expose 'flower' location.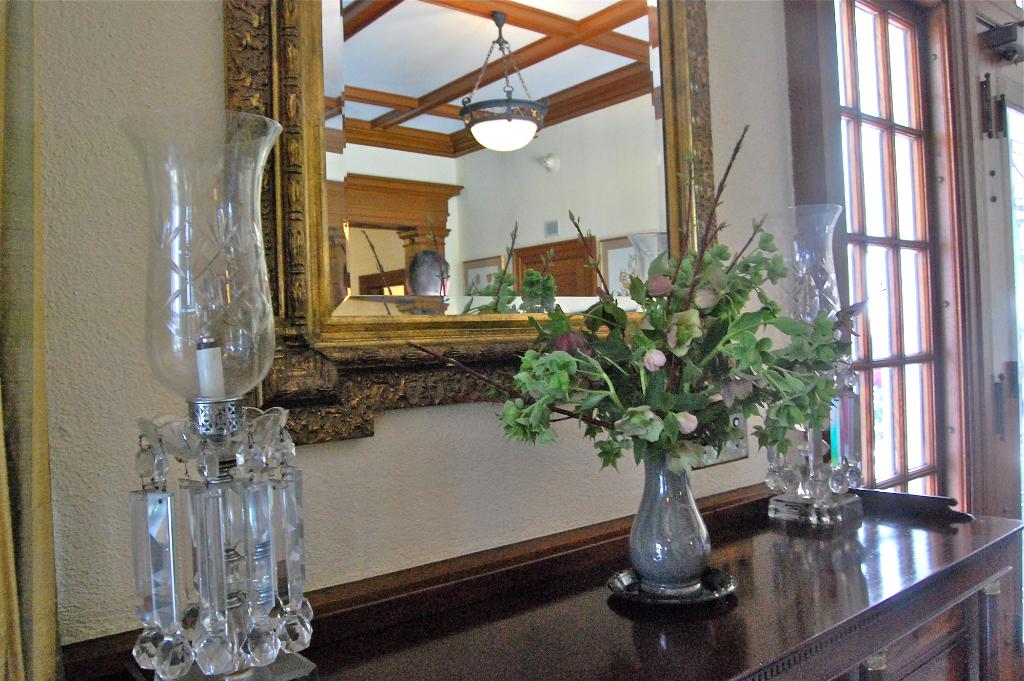
Exposed at (621,400,663,444).
